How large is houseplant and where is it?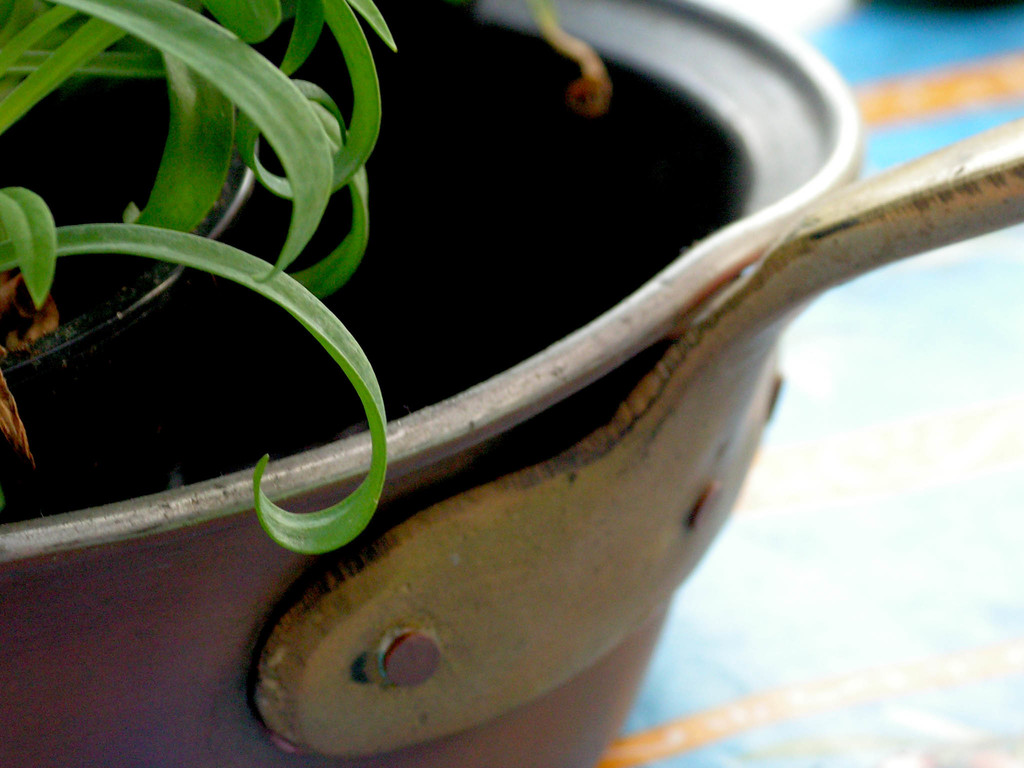
Bounding box: box=[0, 0, 1023, 767].
